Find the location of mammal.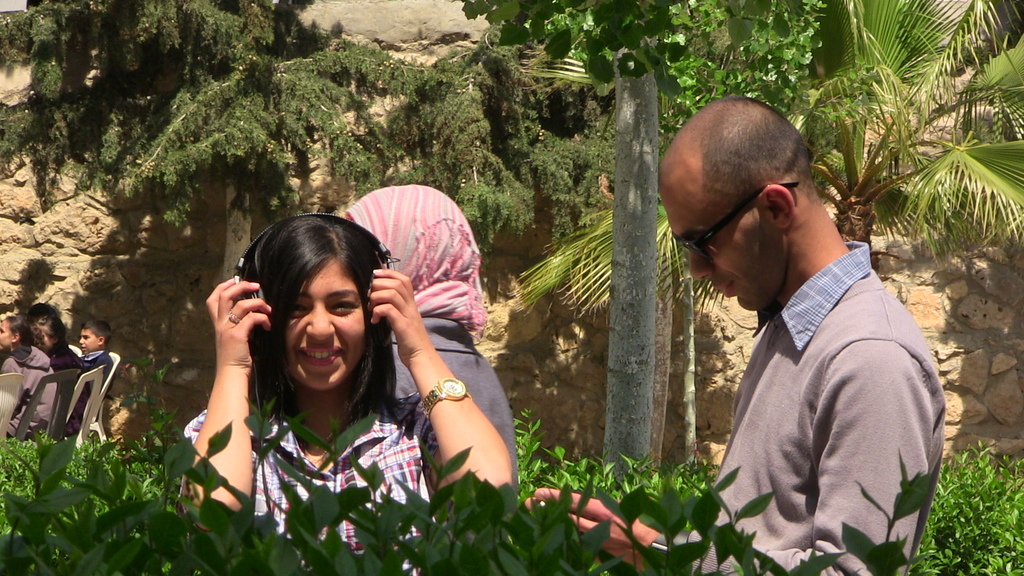
Location: (x1=518, y1=95, x2=941, y2=575).
